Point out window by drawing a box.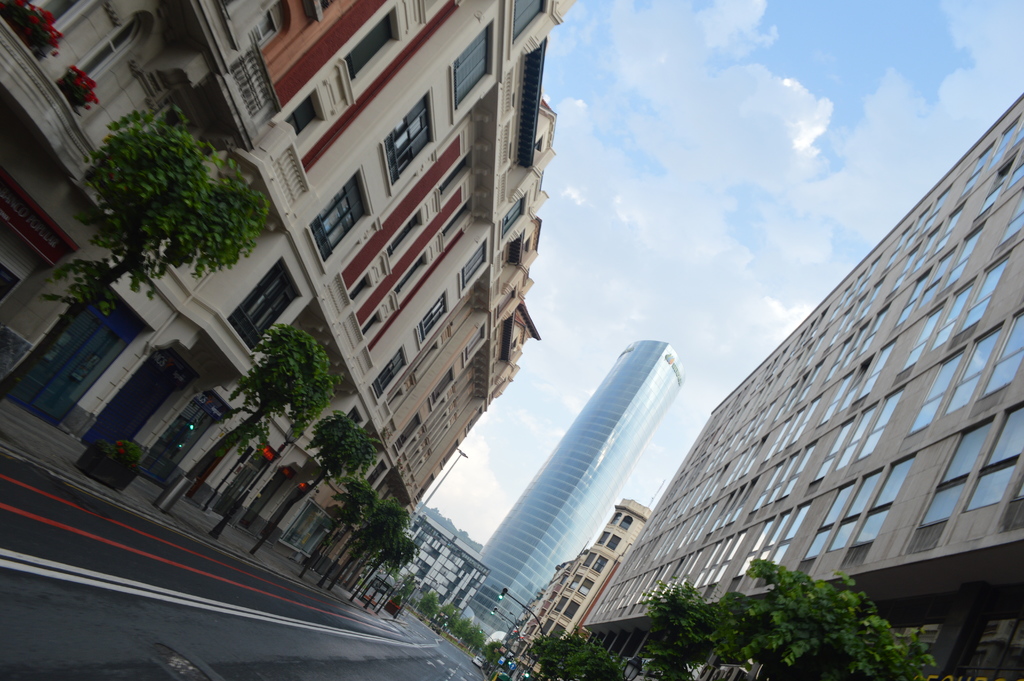
detection(500, 192, 526, 242).
